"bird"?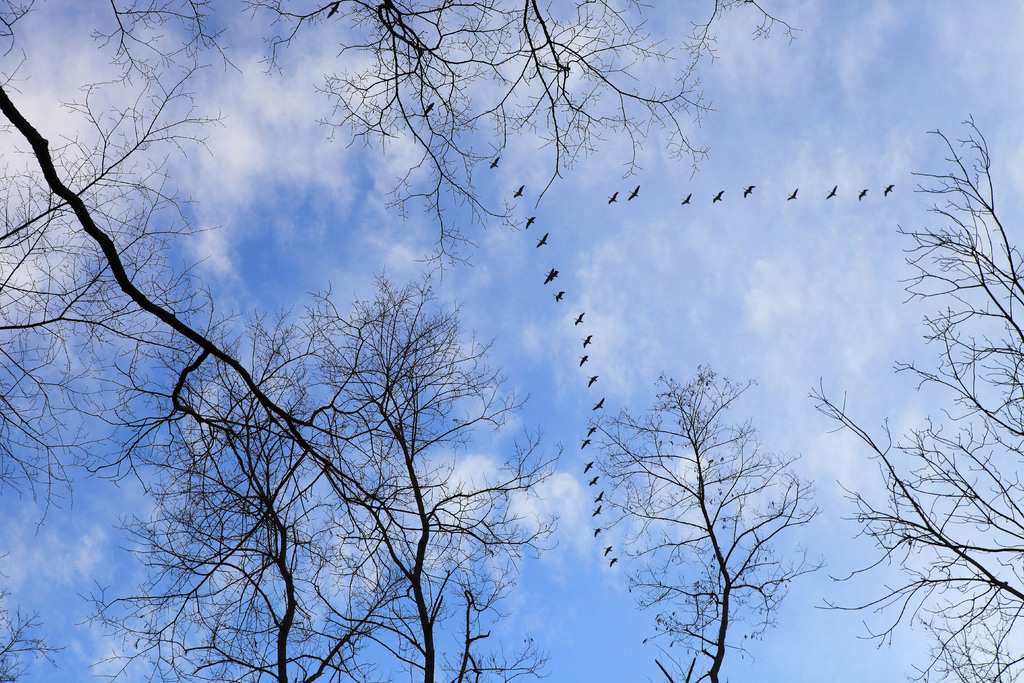
<box>582,330,595,352</box>
